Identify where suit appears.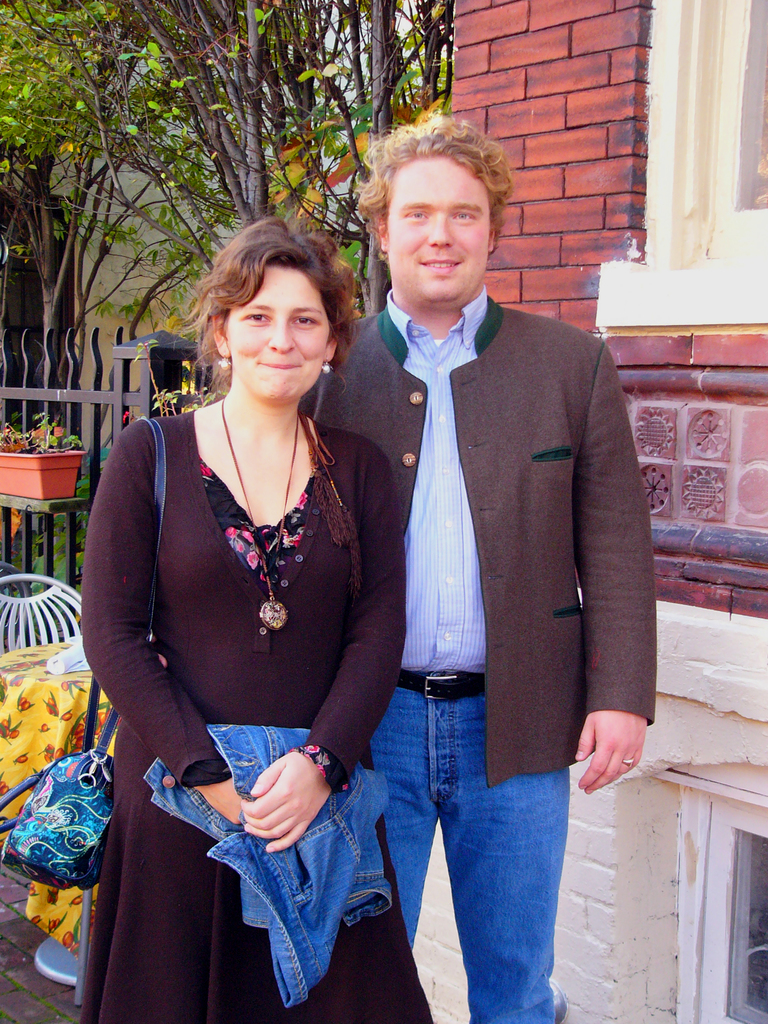
Appears at [305,291,661,1023].
